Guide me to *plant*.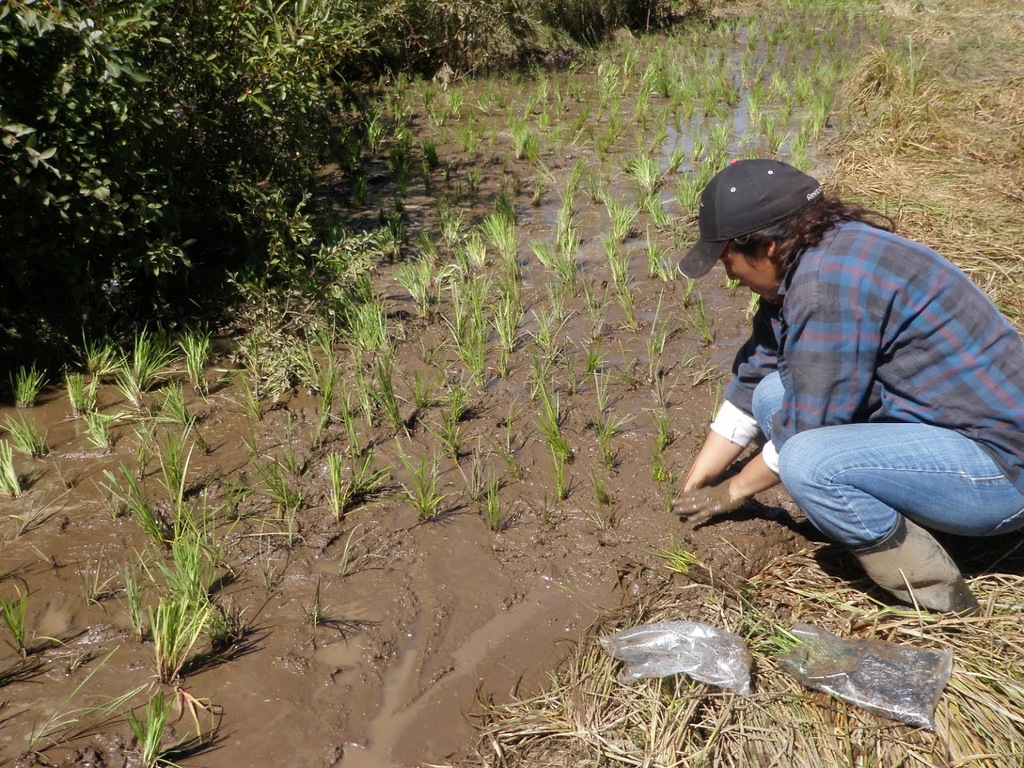
Guidance: [315,312,339,370].
